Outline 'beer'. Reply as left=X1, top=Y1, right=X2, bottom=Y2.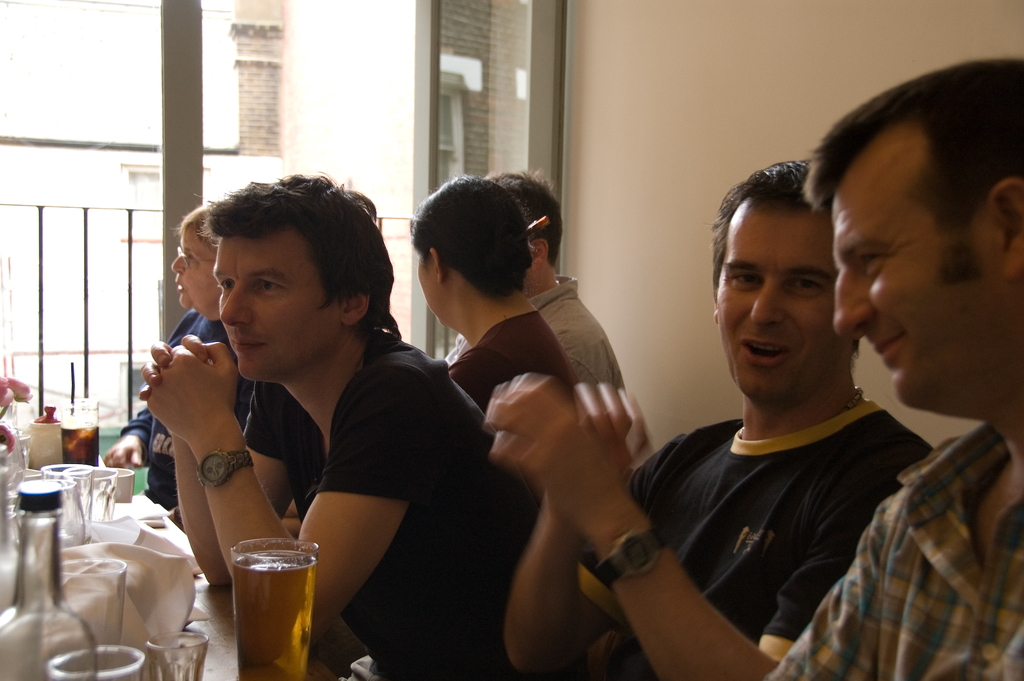
left=232, top=538, right=320, bottom=680.
